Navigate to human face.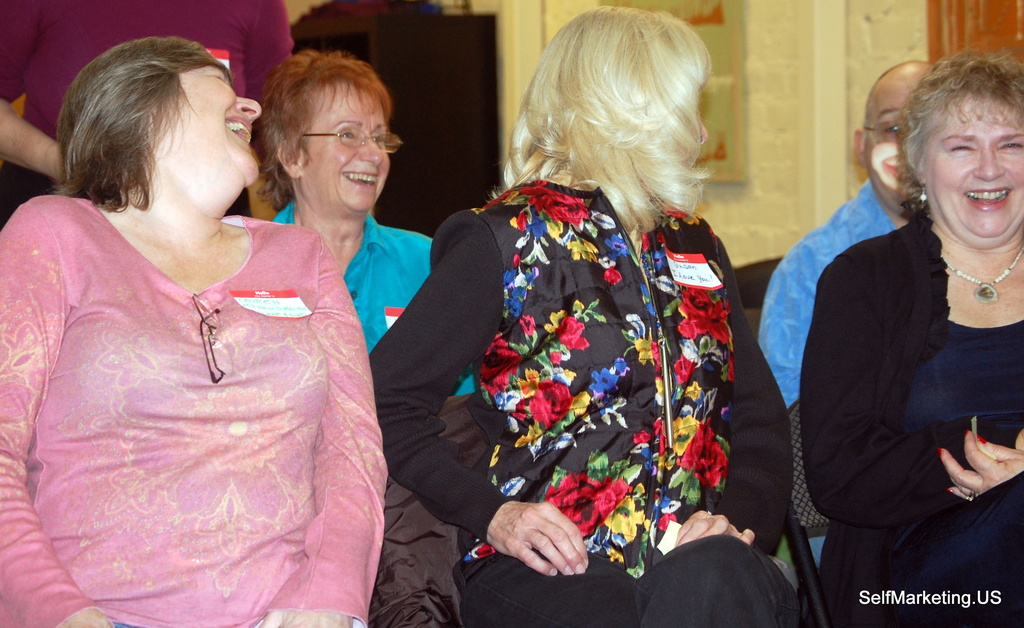
Navigation target: bbox(863, 82, 924, 214).
